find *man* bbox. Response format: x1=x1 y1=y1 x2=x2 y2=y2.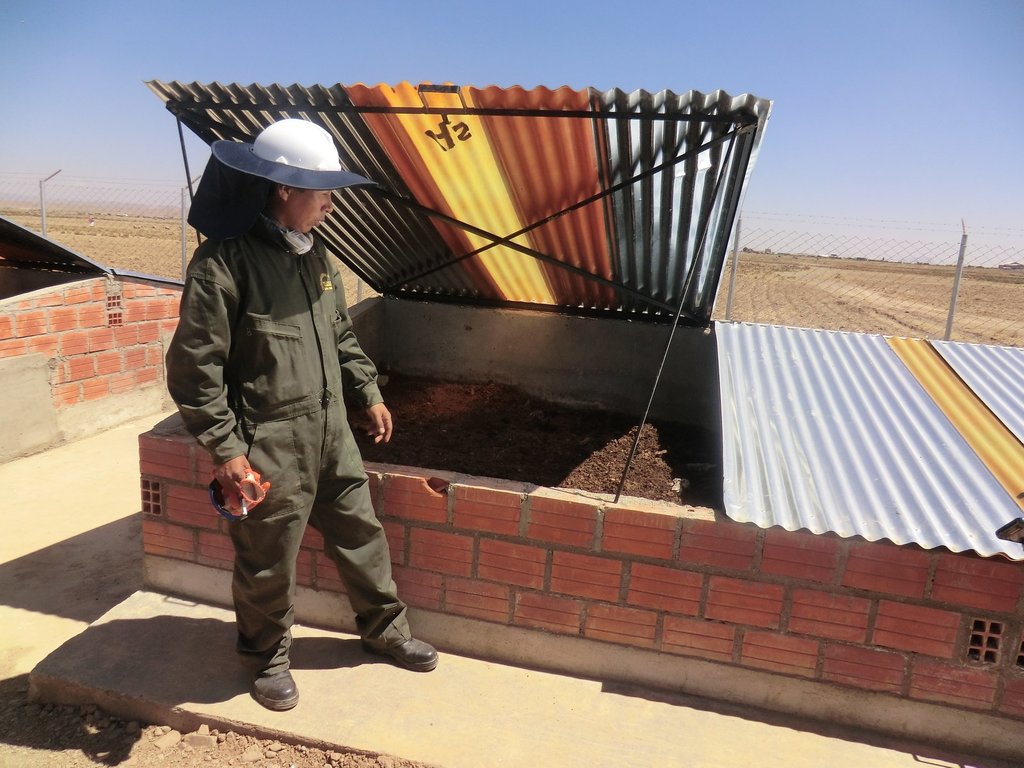
x1=173 y1=109 x2=440 y2=718.
